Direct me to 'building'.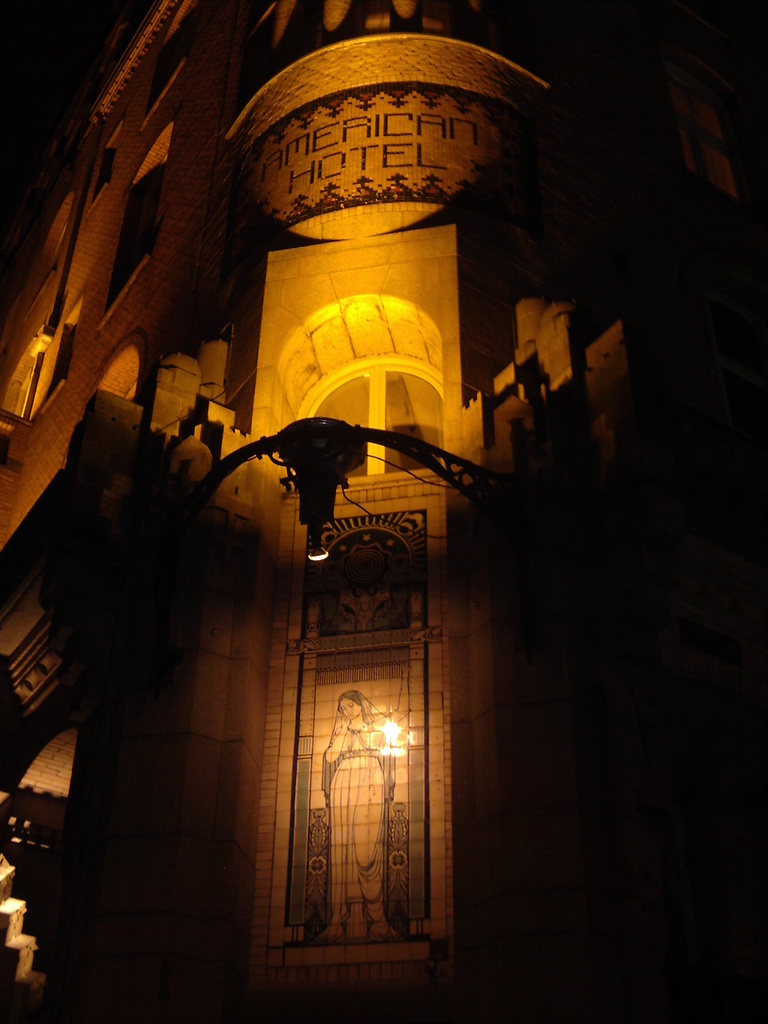
Direction: Rect(0, 0, 767, 1023).
